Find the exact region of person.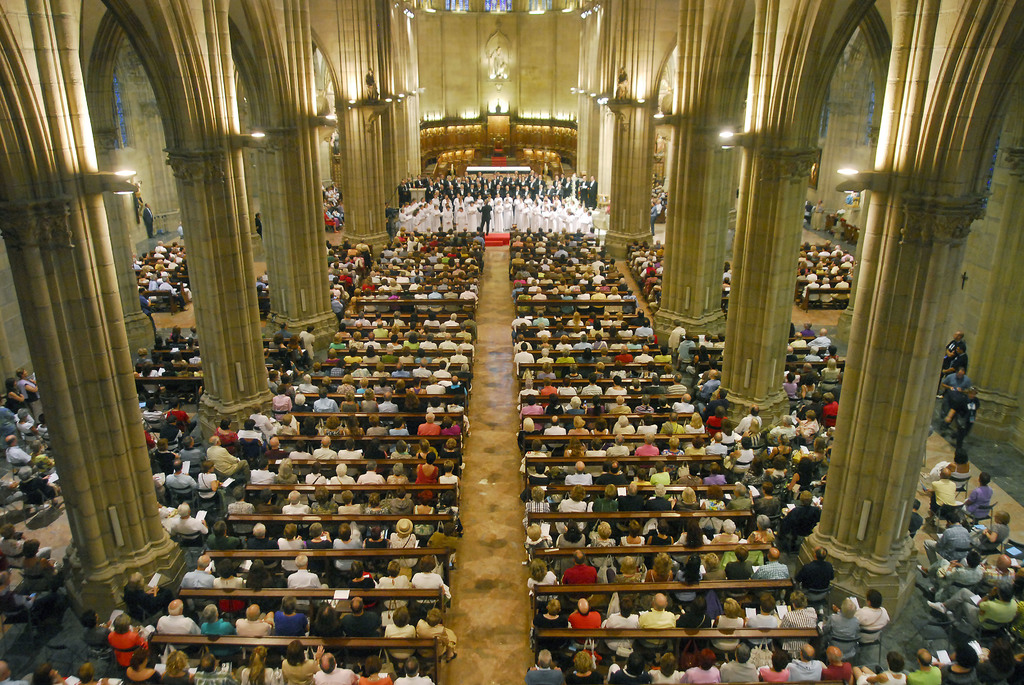
Exact region: BBox(390, 486, 415, 512).
